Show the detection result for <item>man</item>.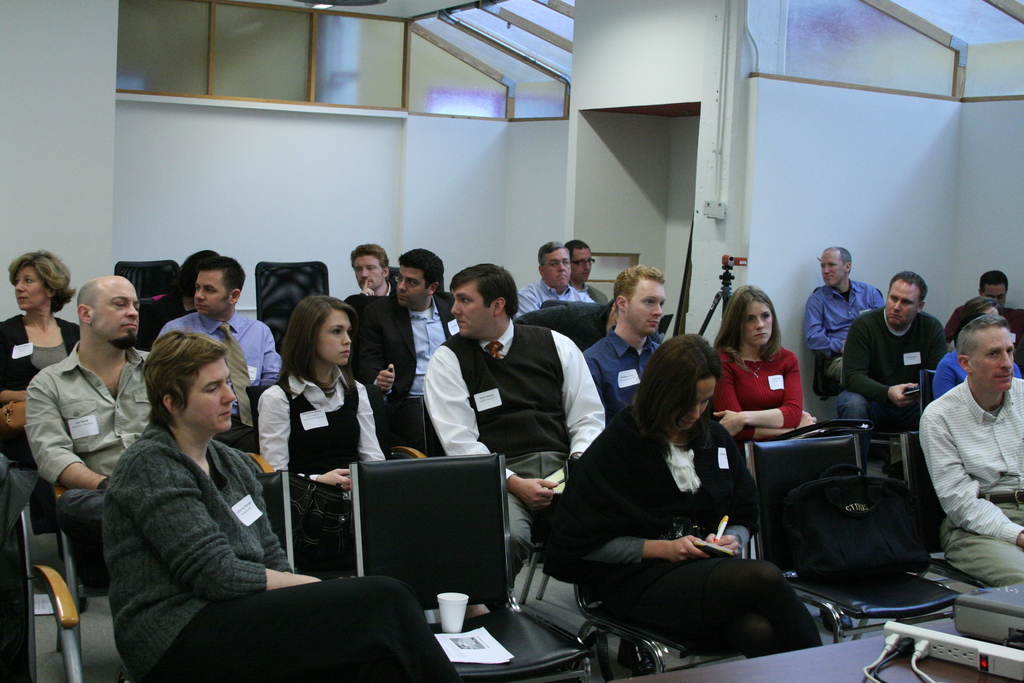
[99,331,460,682].
